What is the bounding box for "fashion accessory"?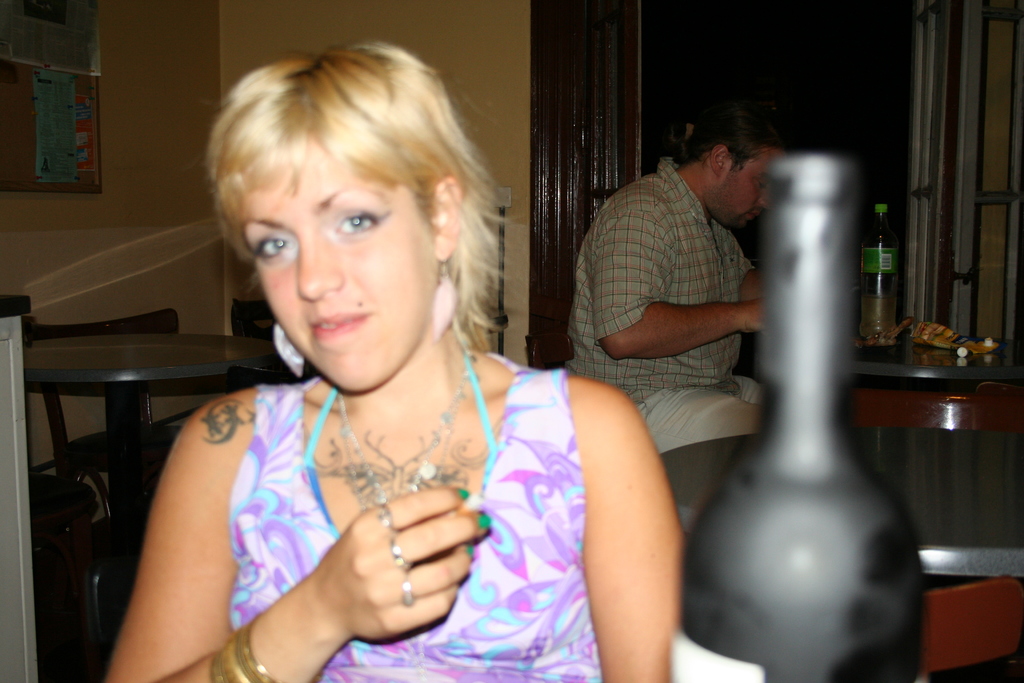
detection(326, 341, 480, 521).
